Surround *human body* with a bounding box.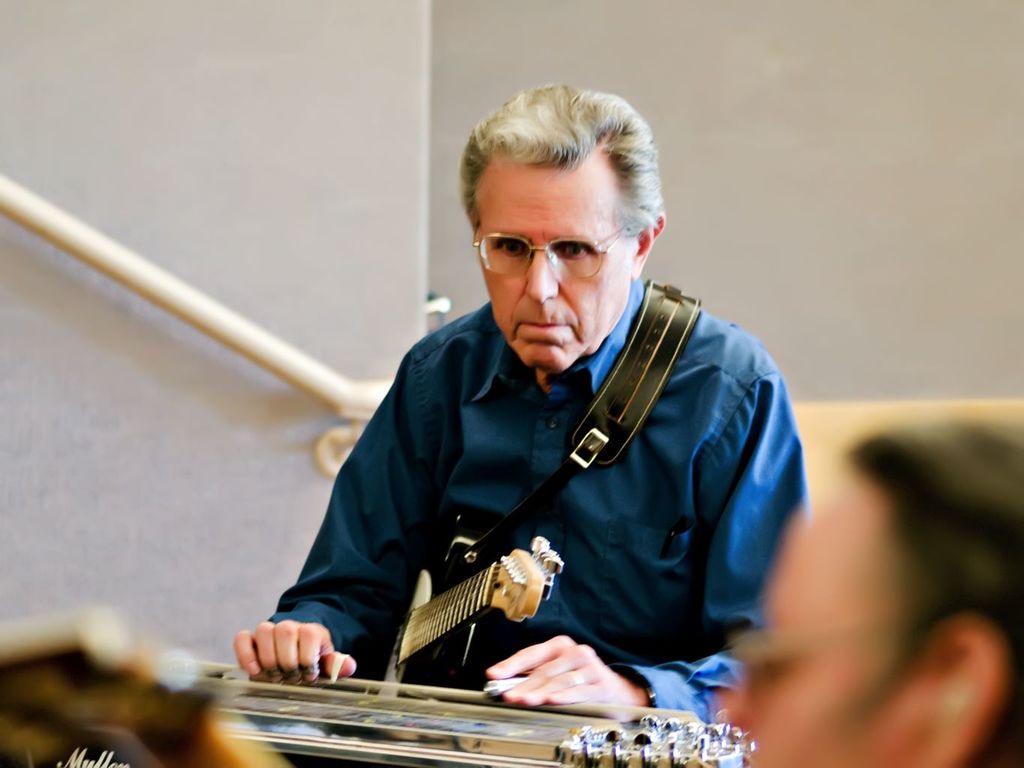
(253, 98, 821, 748).
